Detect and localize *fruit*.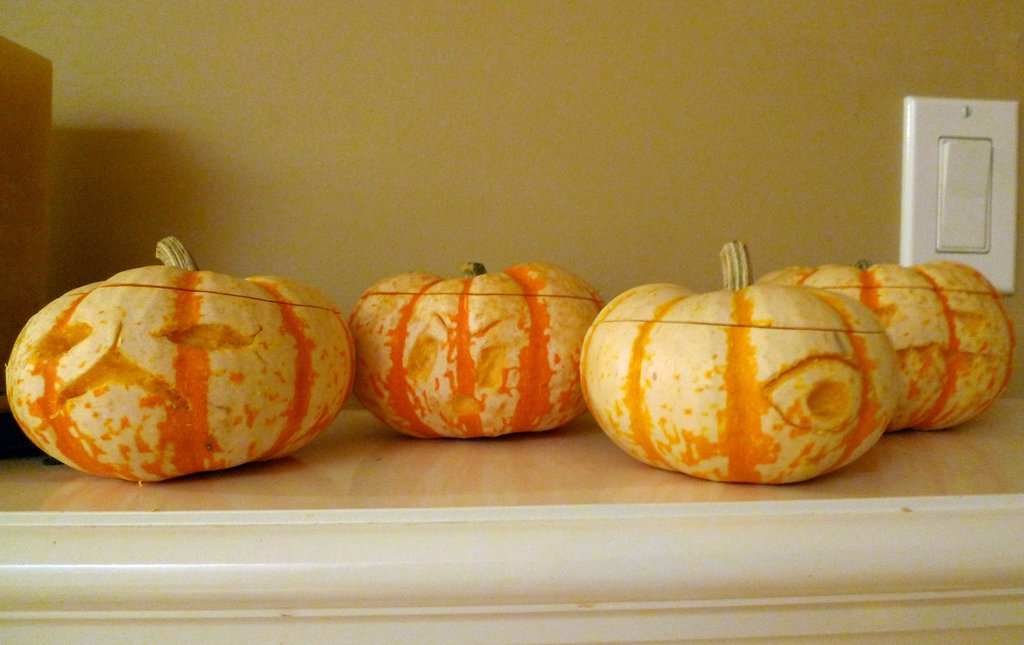
Localized at box(15, 267, 355, 482).
